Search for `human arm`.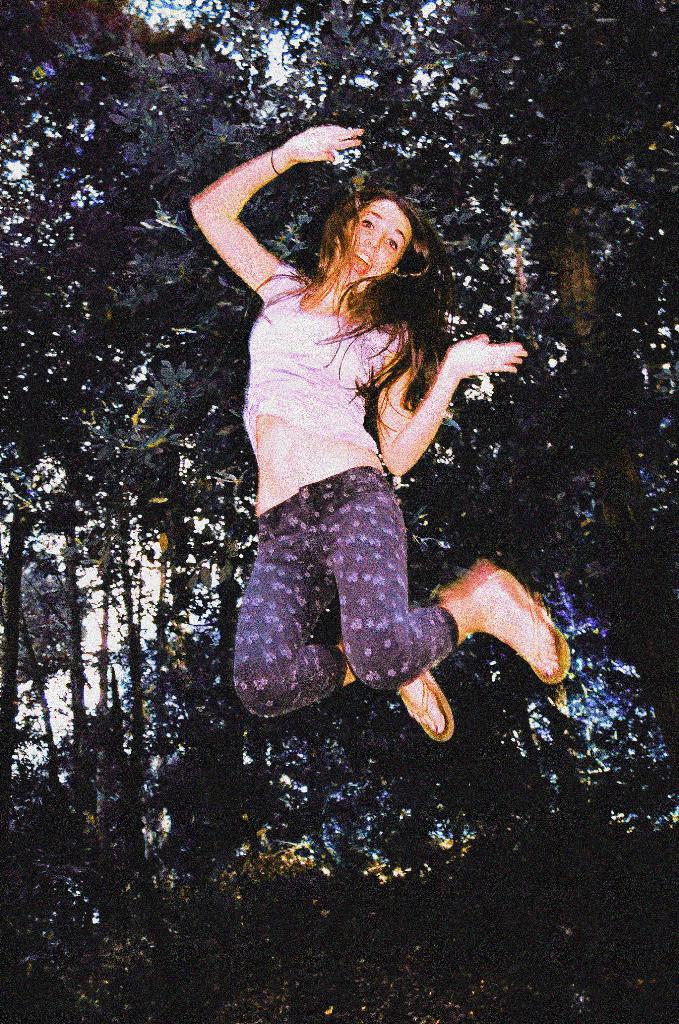
Found at box=[374, 319, 530, 478].
